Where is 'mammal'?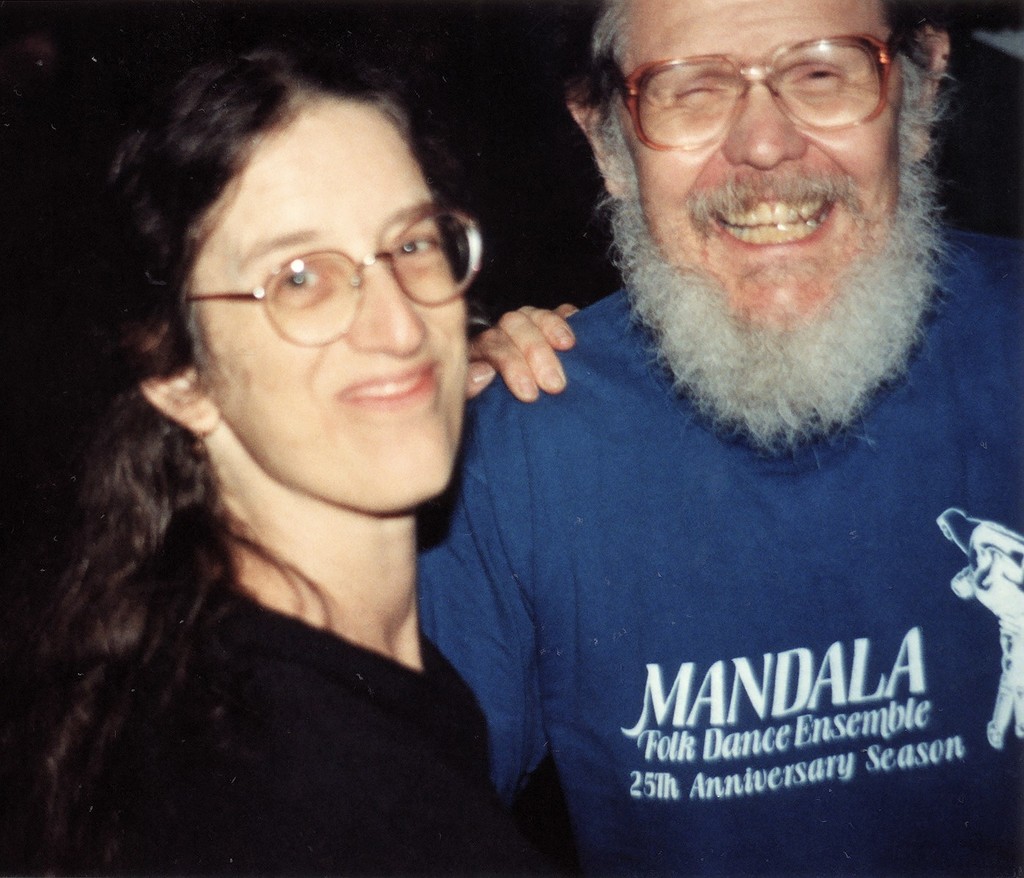
box(413, 1, 1023, 877).
